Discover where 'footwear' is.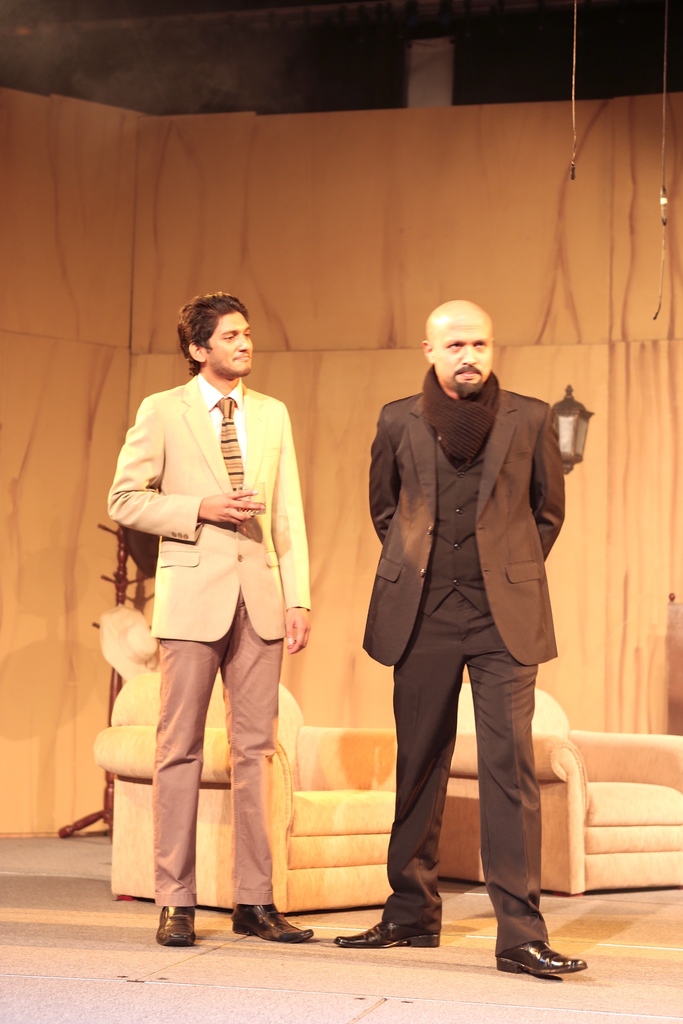
Discovered at (491,944,585,973).
